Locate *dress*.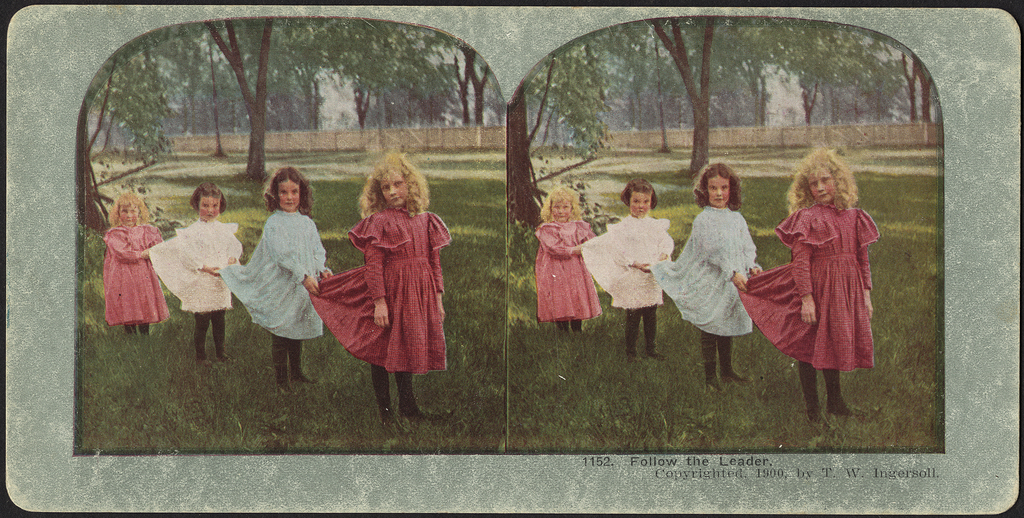
Bounding box: x1=307, y1=212, x2=454, y2=380.
